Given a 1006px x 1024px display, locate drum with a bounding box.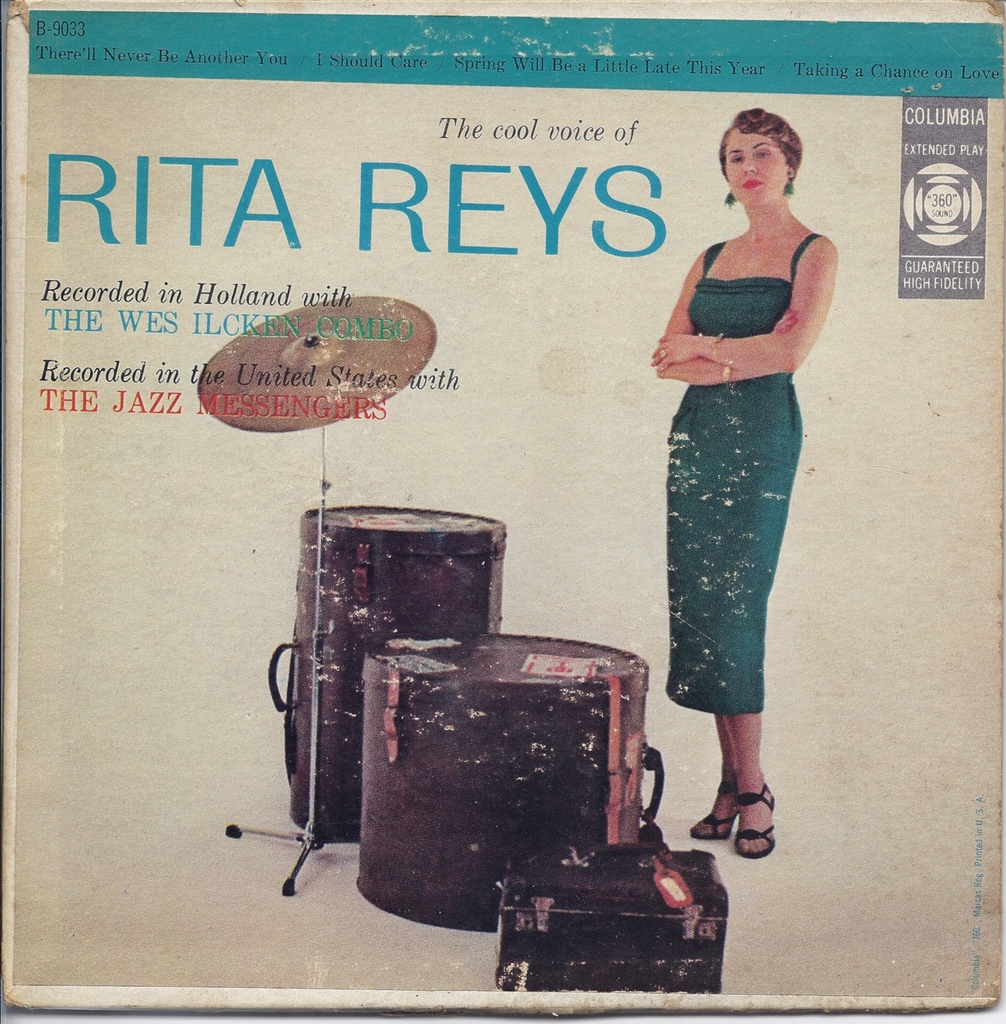
Located: {"x1": 353, "y1": 636, "x2": 642, "y2": 934}.
